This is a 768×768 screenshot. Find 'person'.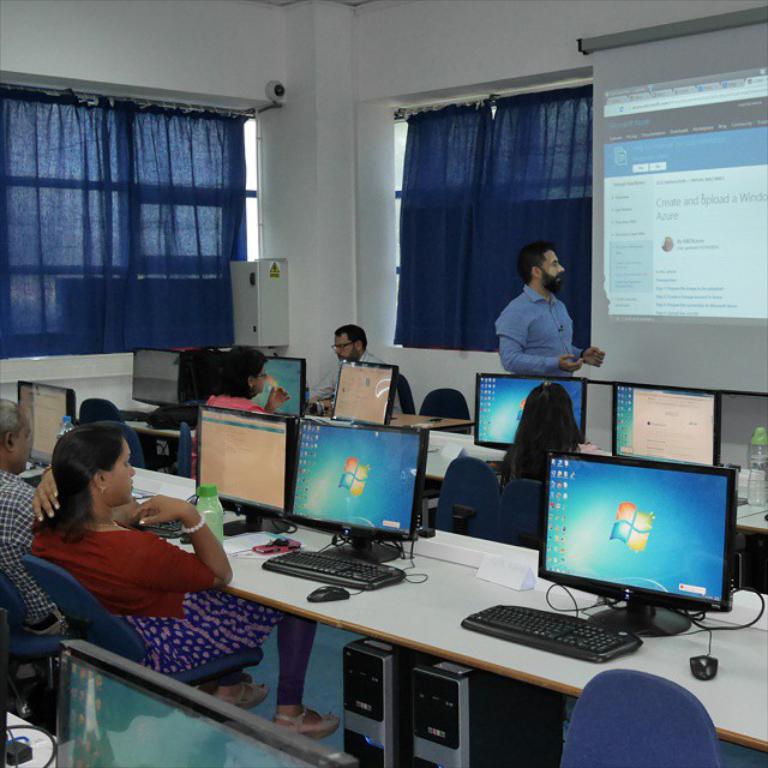
Bounding box: 499, 240, 596, 414.
